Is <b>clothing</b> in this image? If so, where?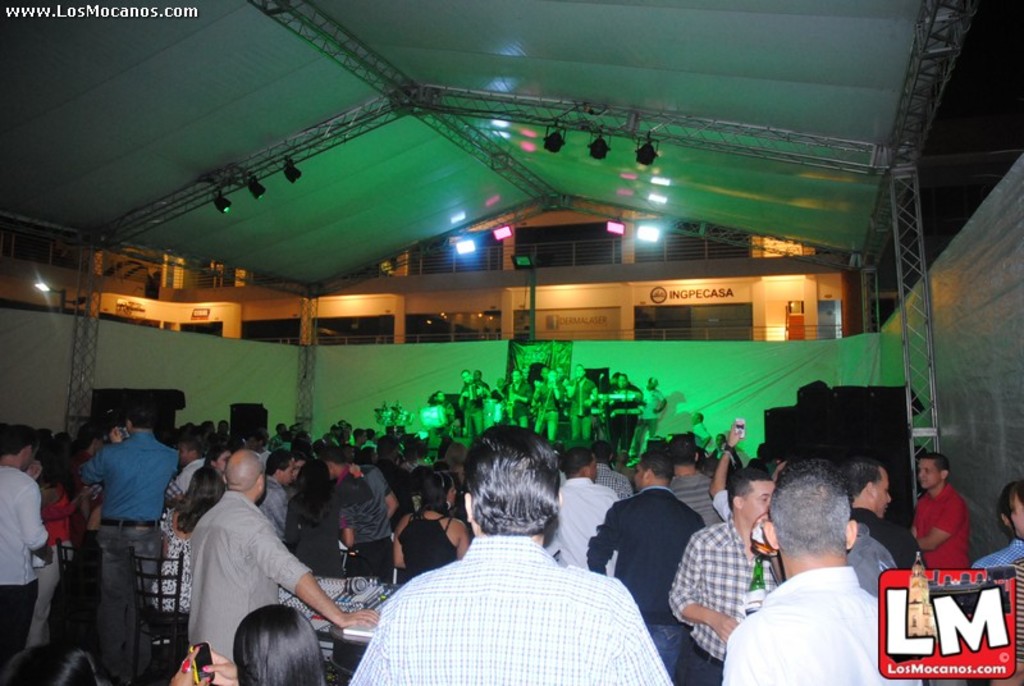
Yes, at (339, 465, 384, 577).
